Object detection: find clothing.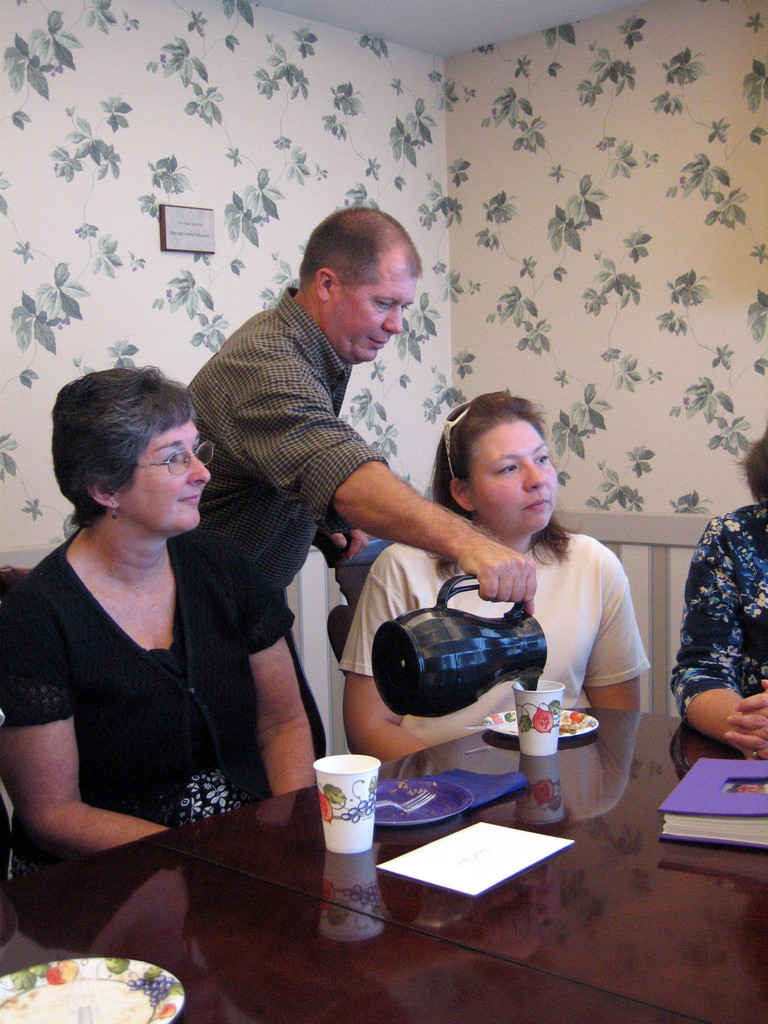
left=1, top=541, right=314, bottom=909.
